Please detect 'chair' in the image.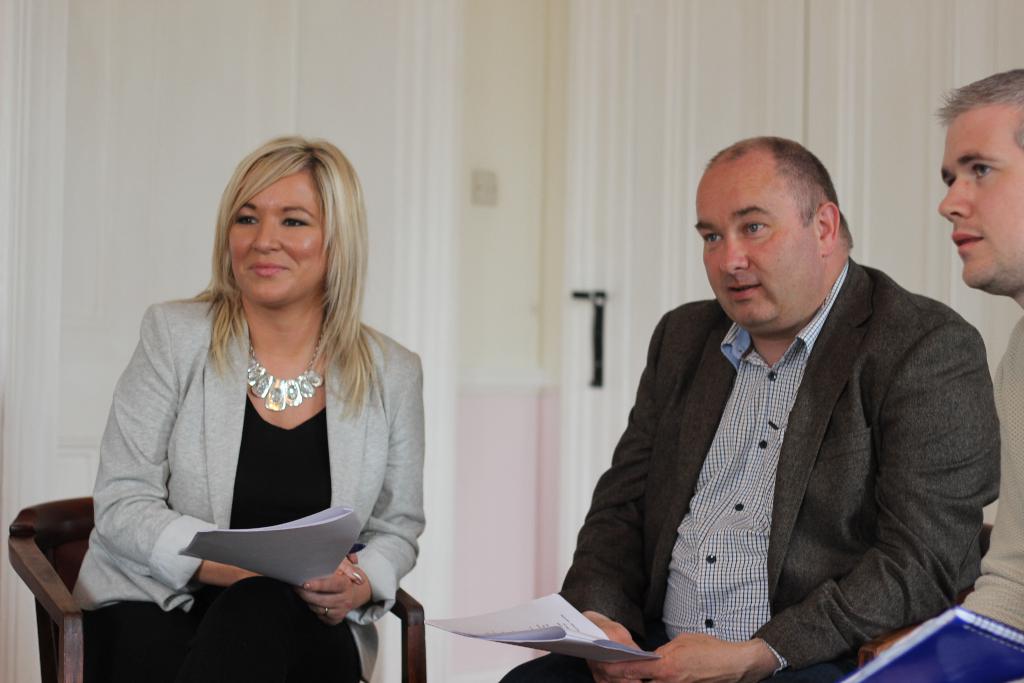
pyautogui.locateOnScreen(859, 524, 993, 673).
